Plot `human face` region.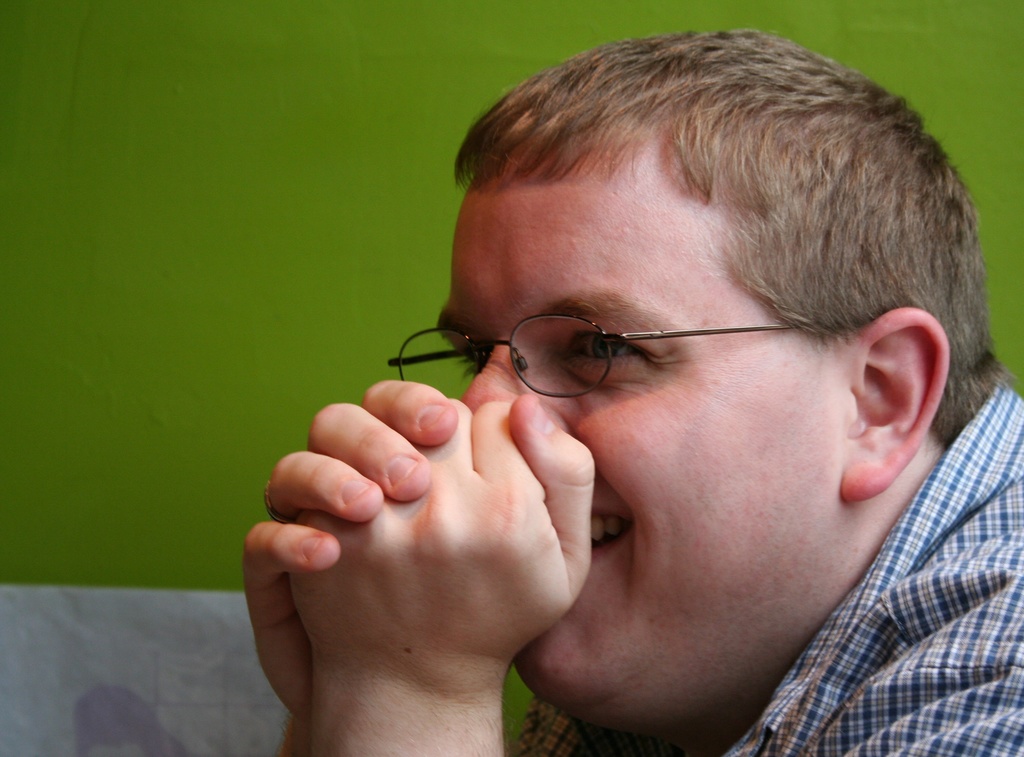
Plotted at (438, 174, 850, 736).
